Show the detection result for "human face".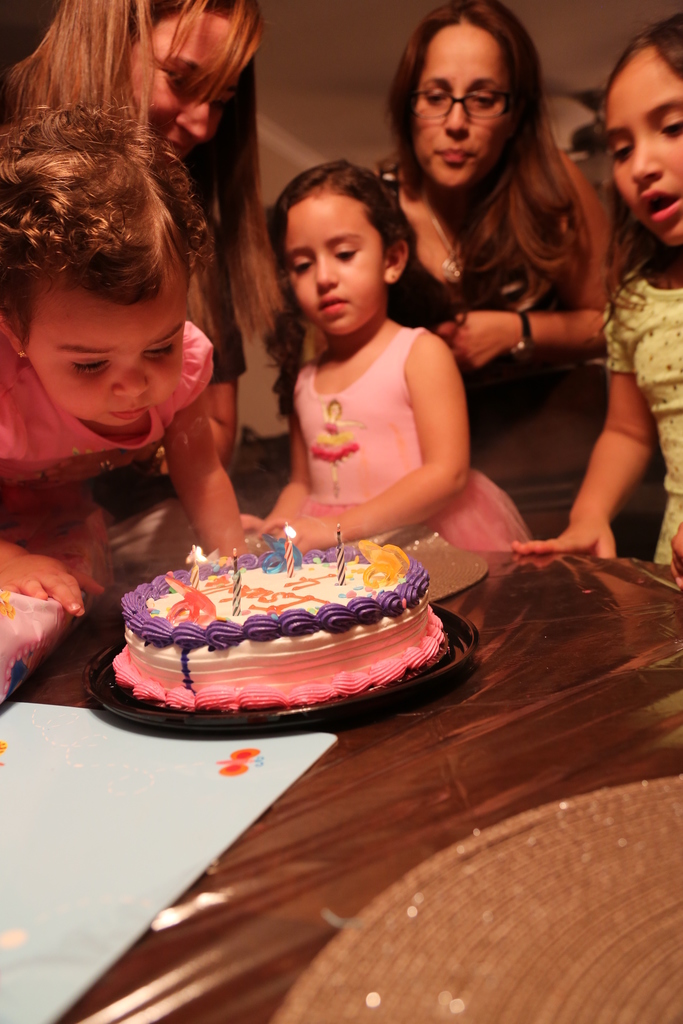
<region>29, 287, 185, 428</region>.
